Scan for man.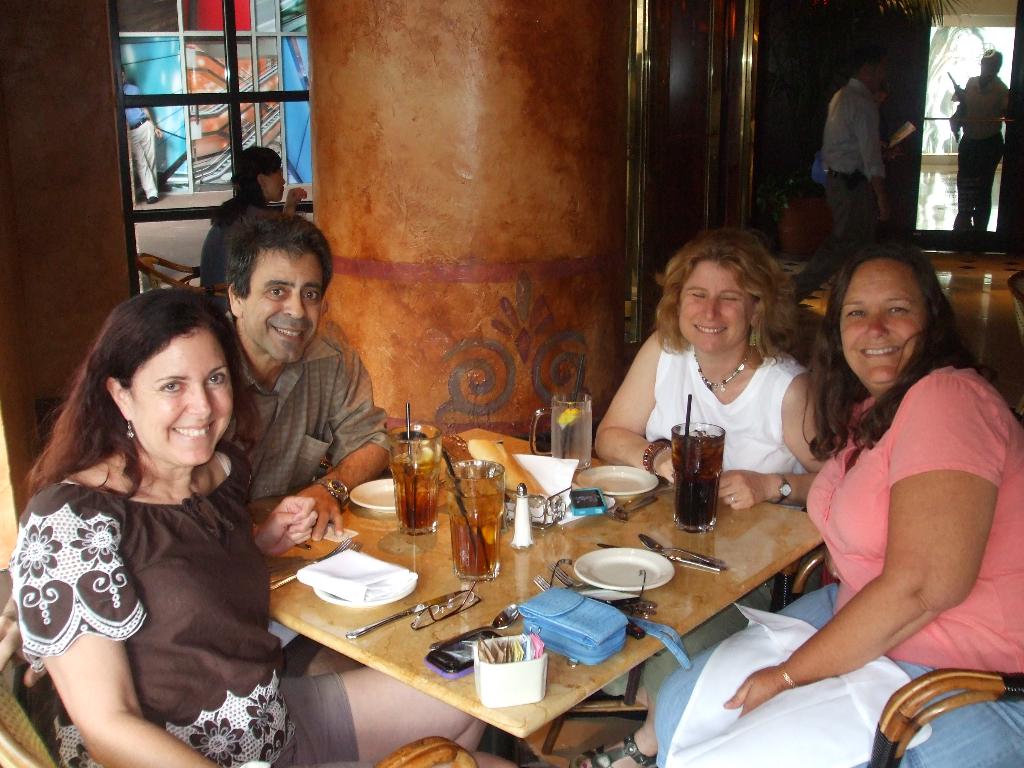
Scan result: (left=952, top=47, right=1009, bottom=246).
